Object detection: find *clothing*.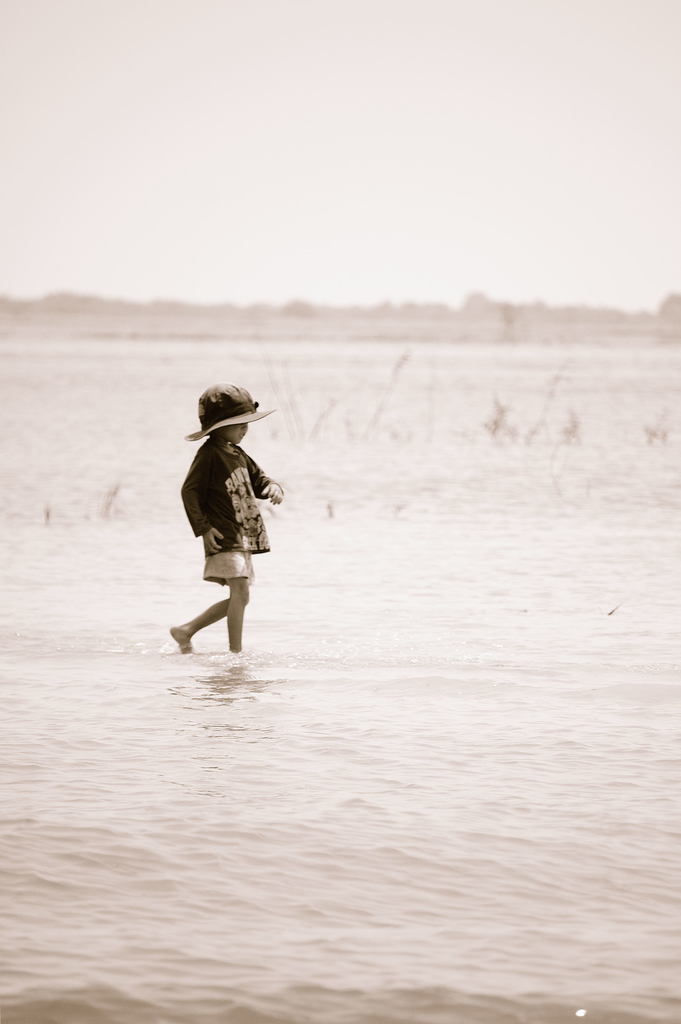
region(188, 383, 274, 435).
